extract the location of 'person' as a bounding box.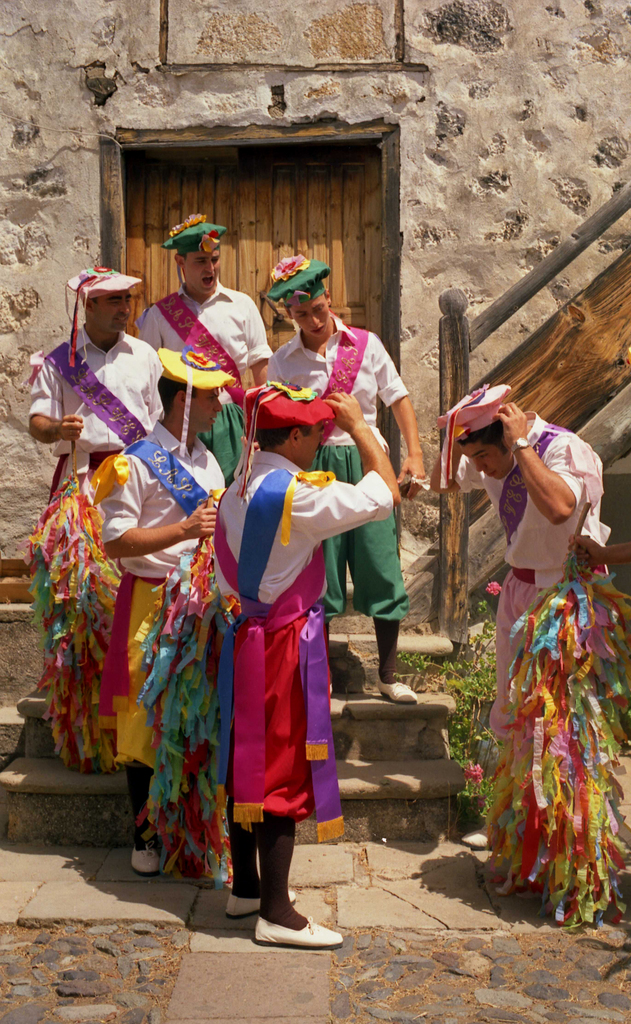
(x1=437, y1=384, x2=630, y2=937).
